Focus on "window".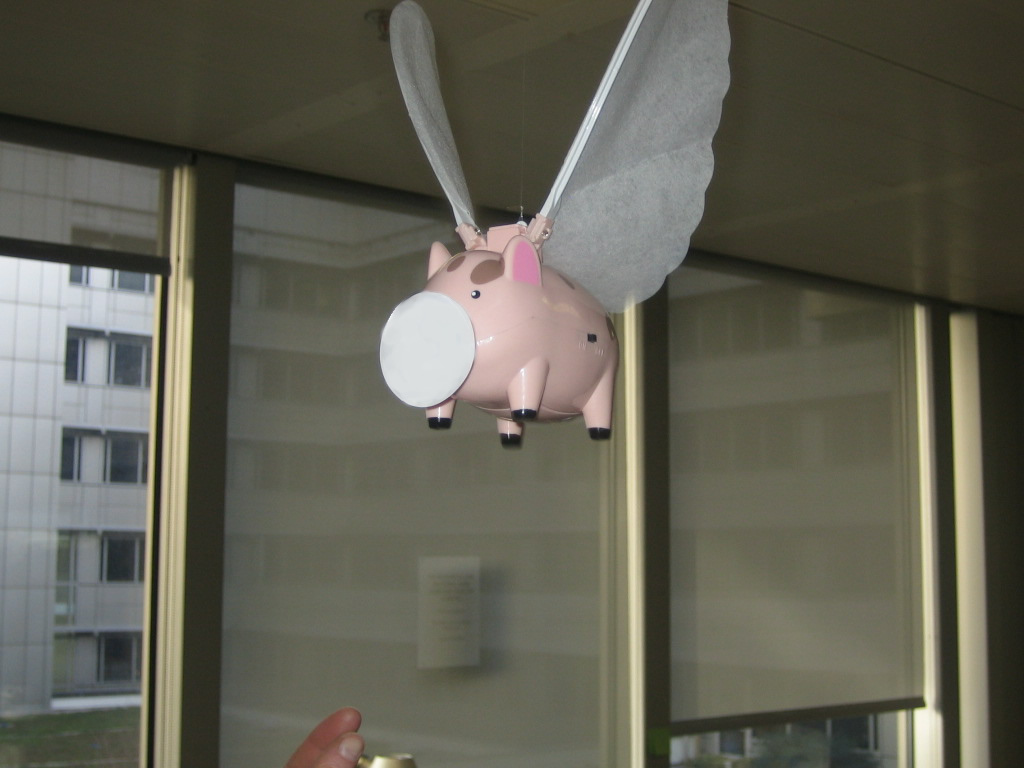
Focused at BBox(91, 523, 152, 590).
